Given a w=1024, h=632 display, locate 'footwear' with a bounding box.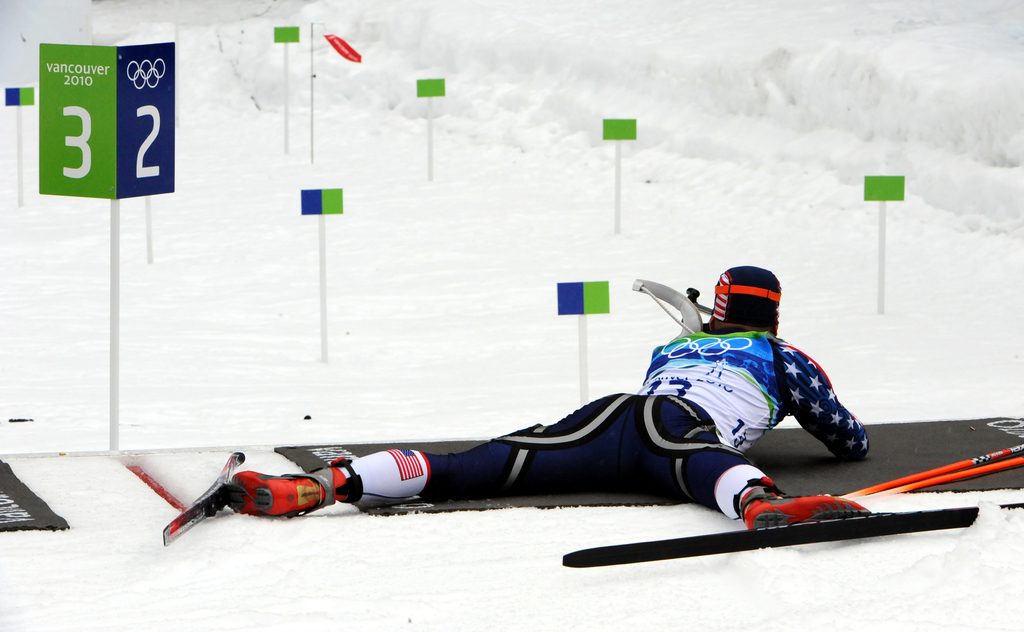
Located: {"left": 739, "top": 494, "right": 869, "bottom": 533}.
